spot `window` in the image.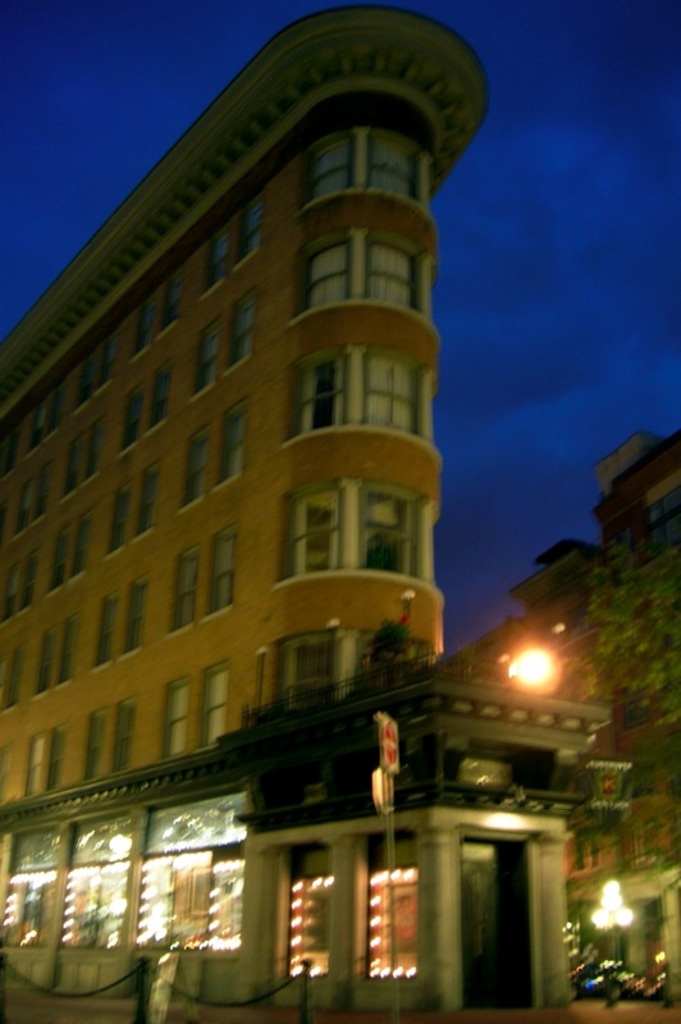
`window` found at Rect(0, 824, 61, 955).
